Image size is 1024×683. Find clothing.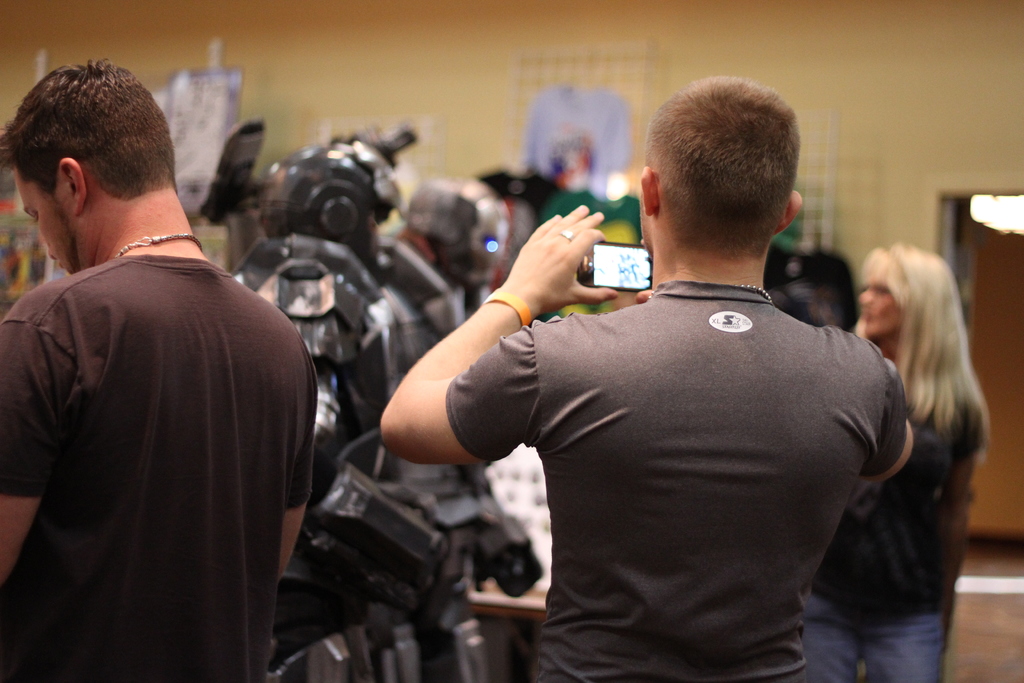
crop(536, 185, 652, 322).
